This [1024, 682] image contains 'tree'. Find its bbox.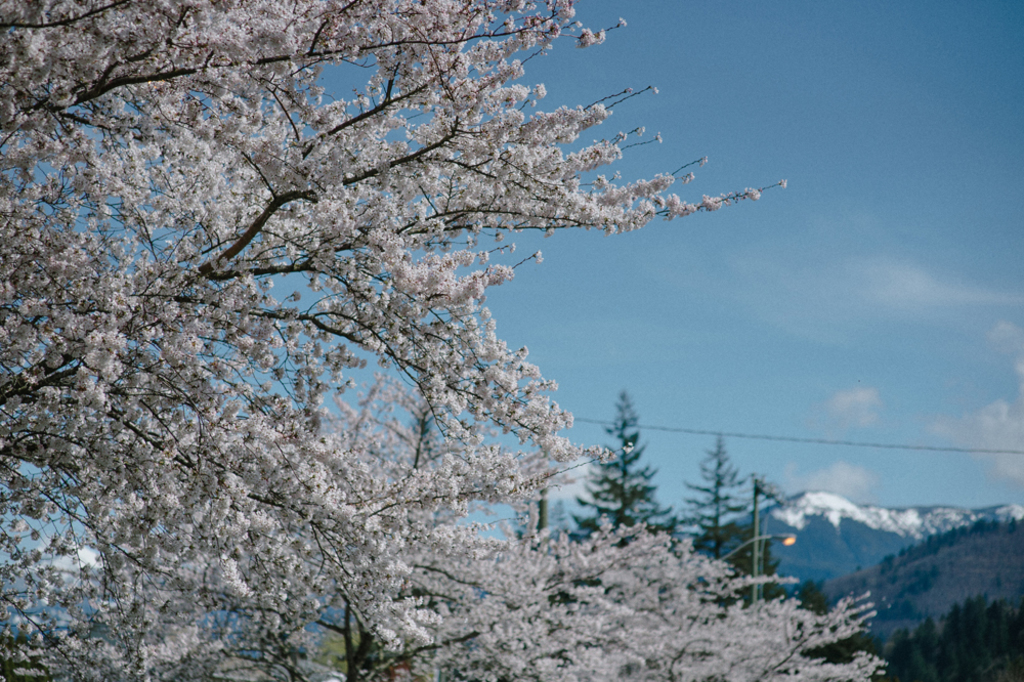
<bbox>946, 605, 954, 656</bbox>.
